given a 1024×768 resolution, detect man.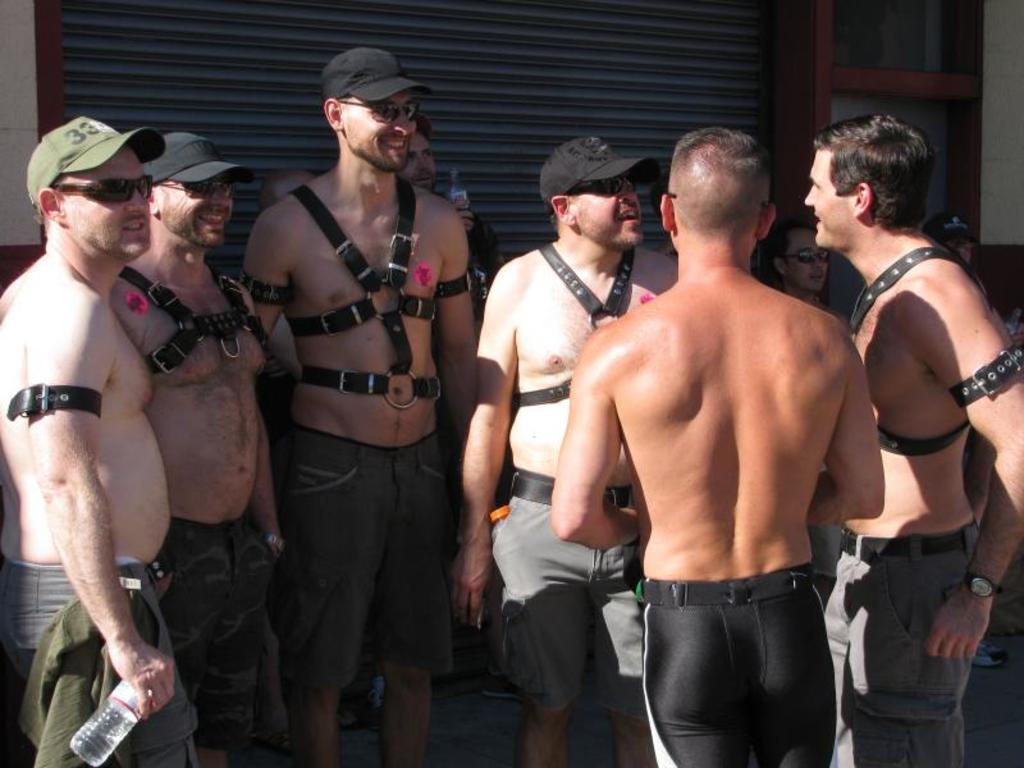
Rect(232, 45, 480, 767).
